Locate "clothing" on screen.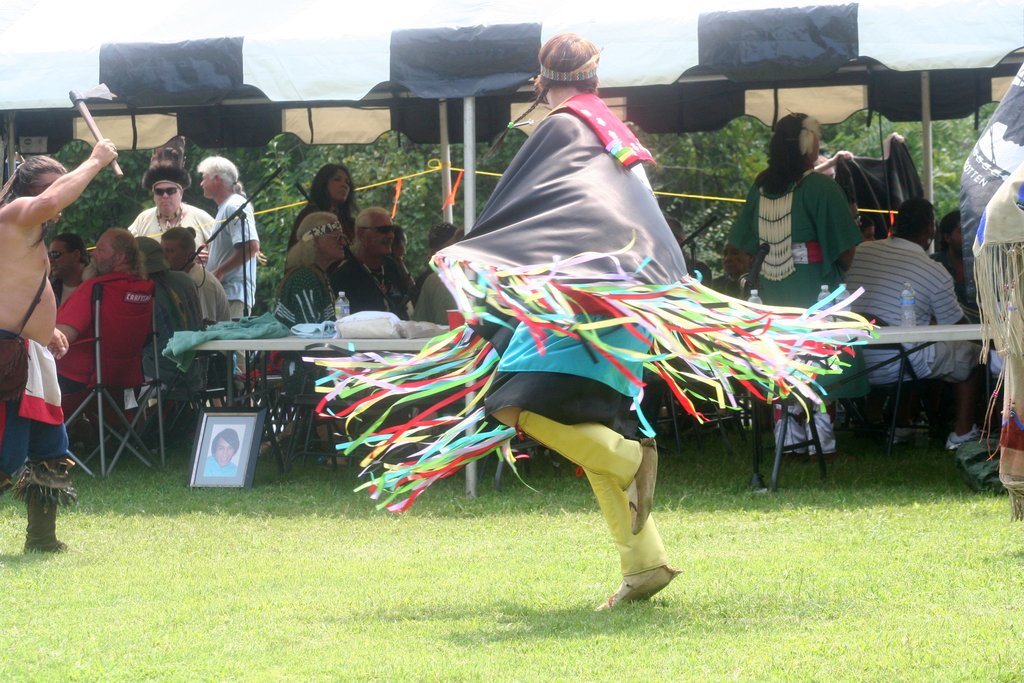
On screen at 410/264/461/328.
